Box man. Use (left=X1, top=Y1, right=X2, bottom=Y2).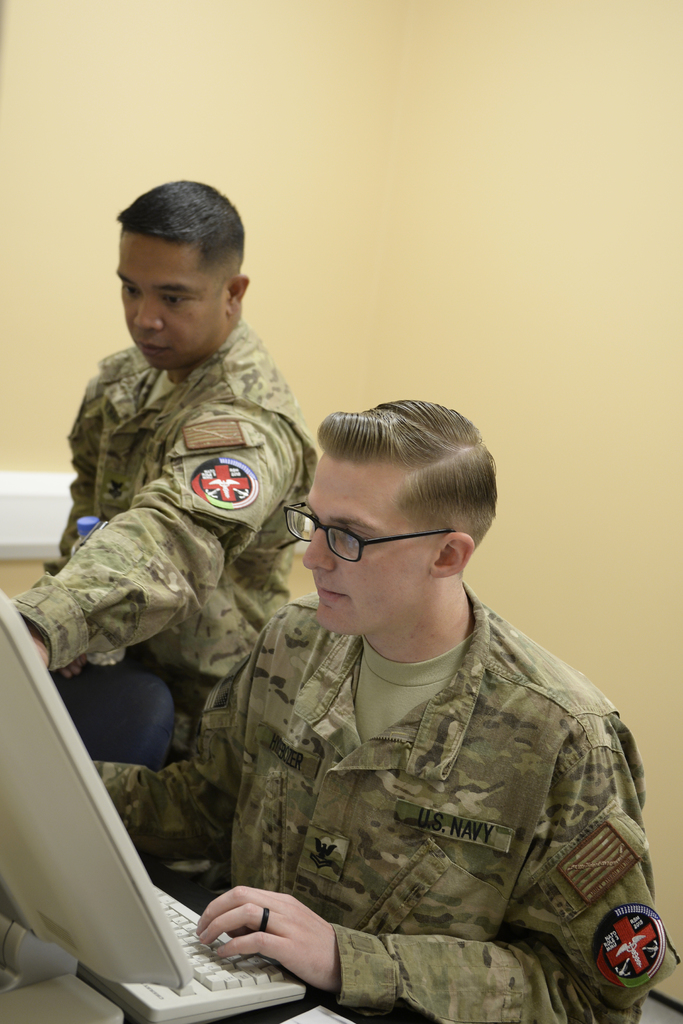
(left=8, top=175, right=320, bottom=707).
